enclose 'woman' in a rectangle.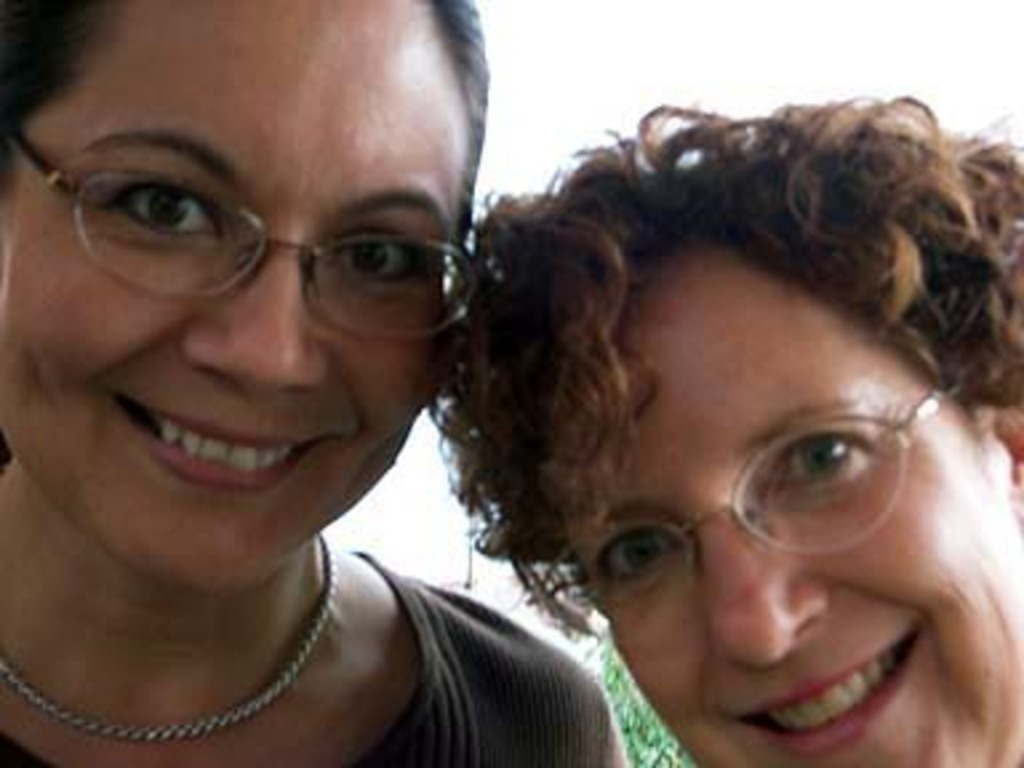
box=[0, 0, 627, 765].
